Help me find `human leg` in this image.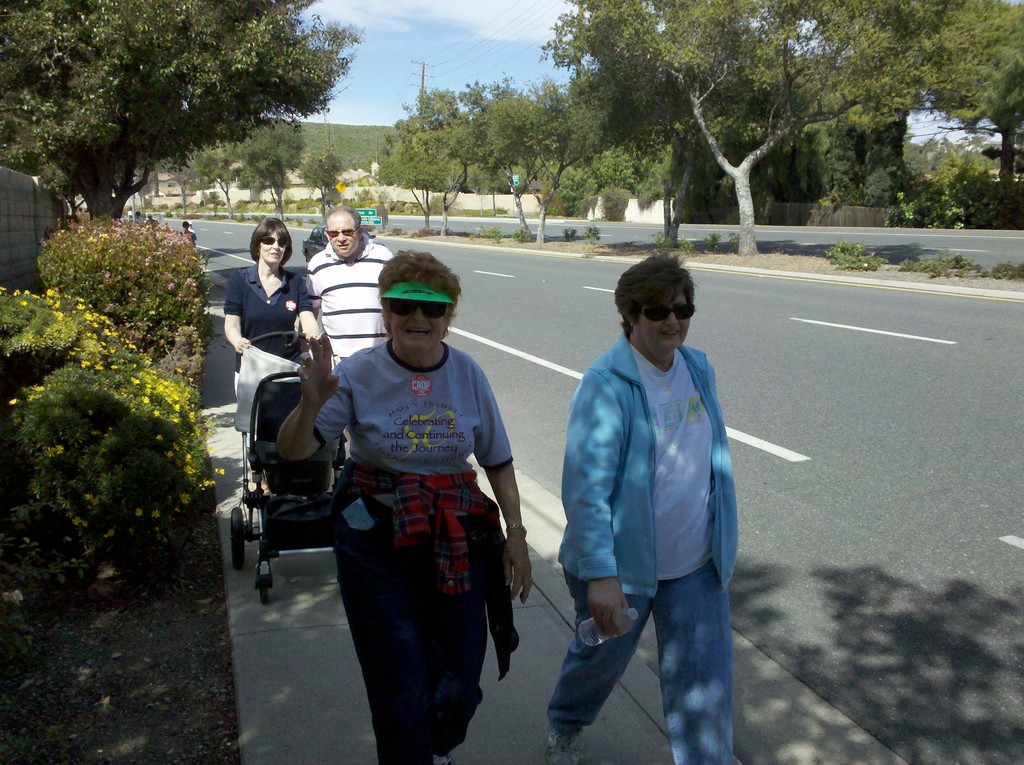
Found it: bbox=(427, 528, 490, 761).
